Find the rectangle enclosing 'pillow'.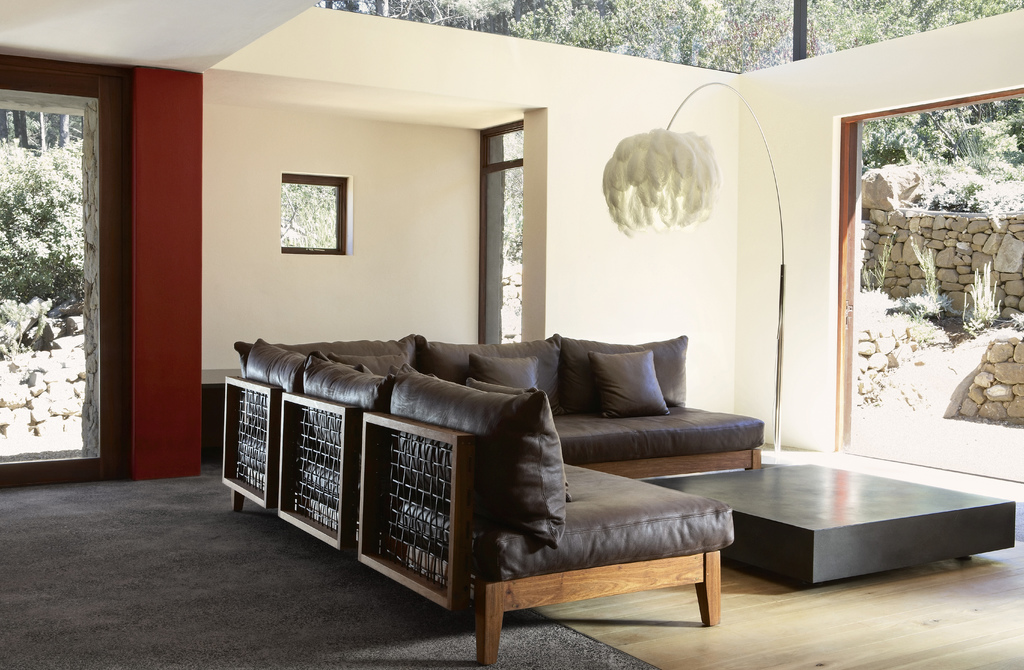
{"left": 240, "top": 339, "right": 301, "bottom": 392}.
